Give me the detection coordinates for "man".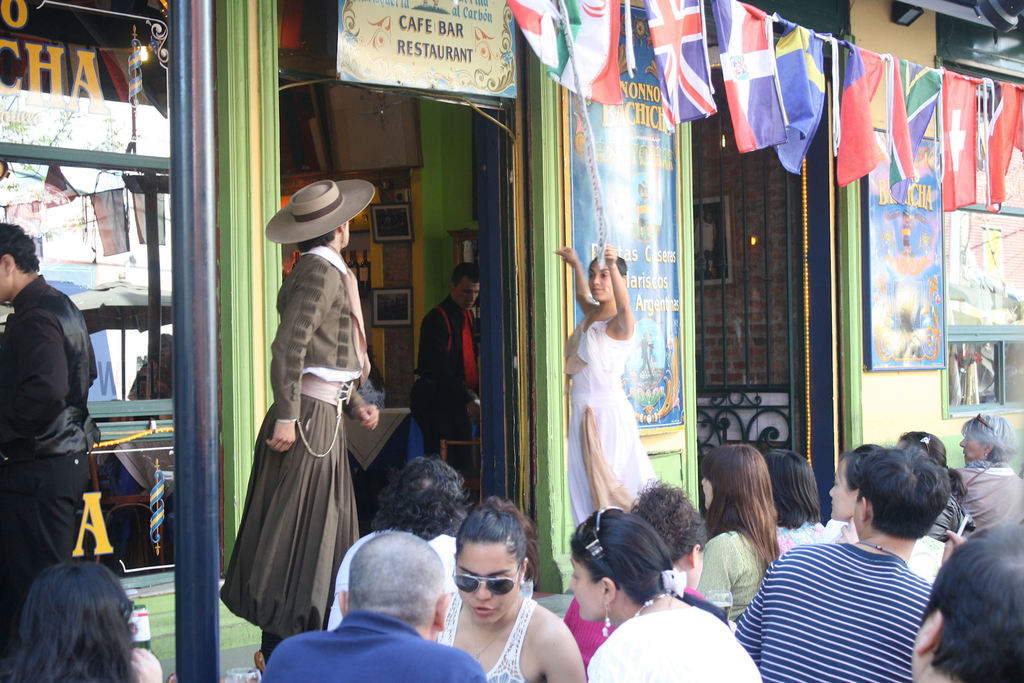
{"left": 419, "top": 267, "right": 488, "bottom": 507}.
